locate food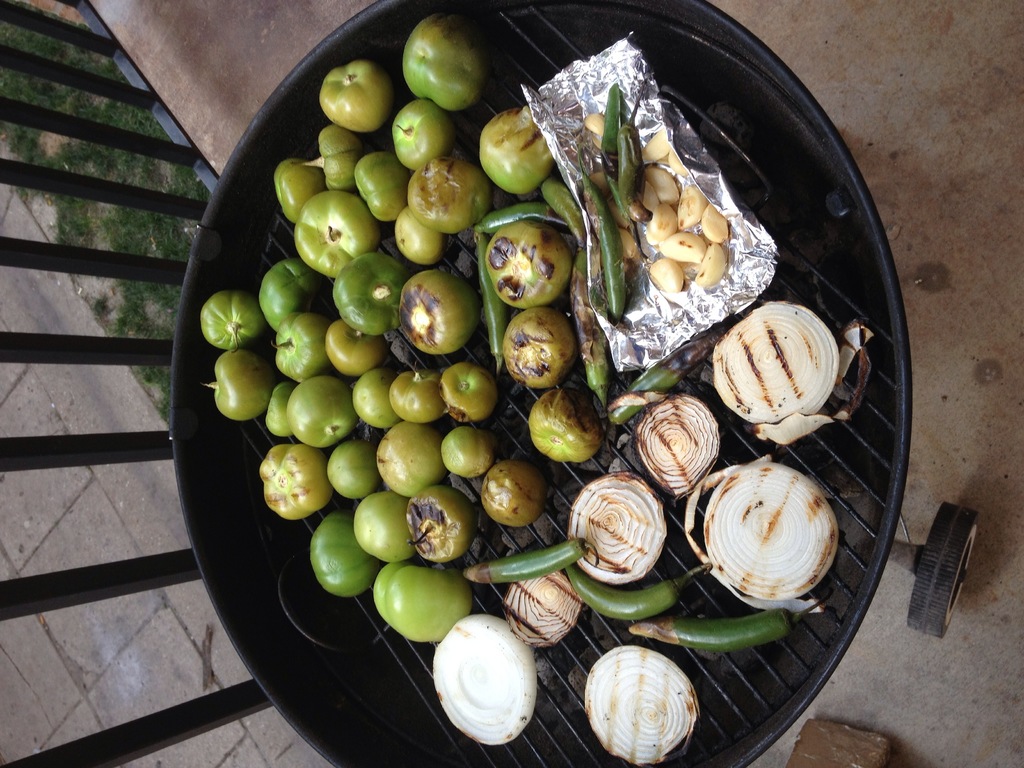
(x1=440, y1=357, x2=494, y2=417)
